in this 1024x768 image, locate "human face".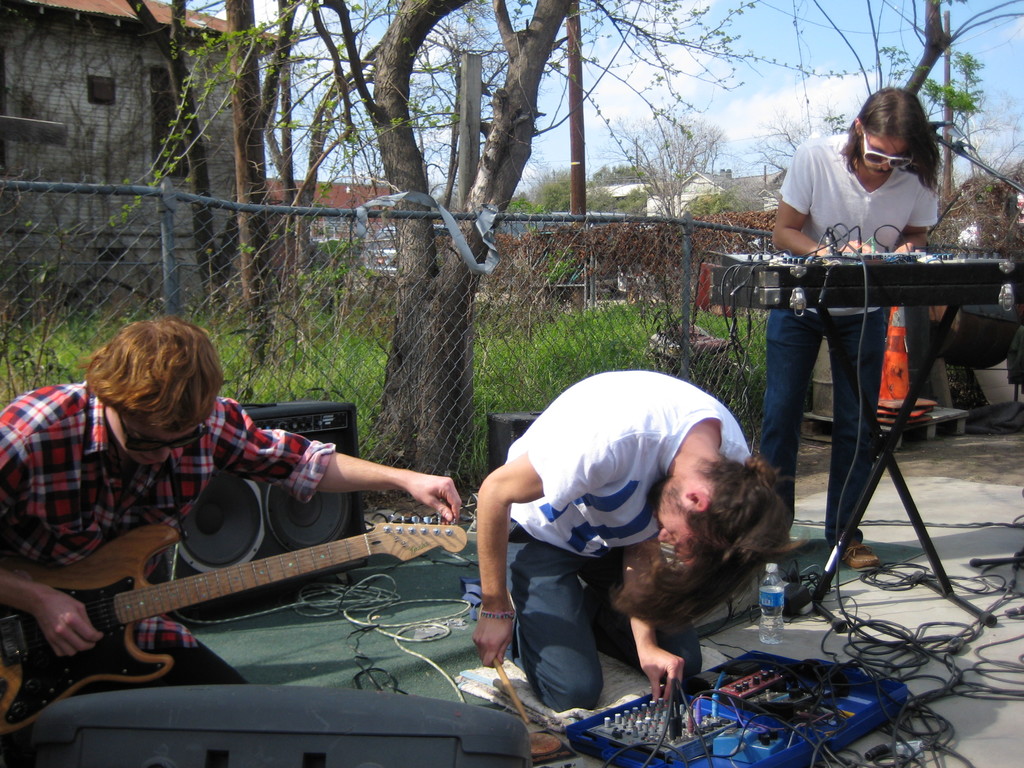
Bounding box: bbox=[648, 472, 703, 570].
